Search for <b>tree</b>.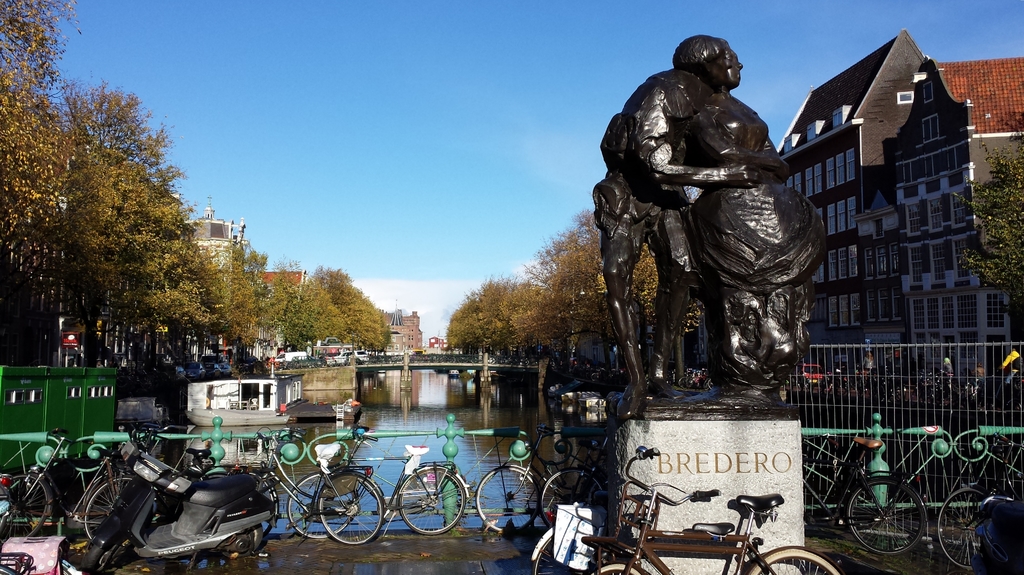
Found at bbox=[18, 82, 182, 363].
